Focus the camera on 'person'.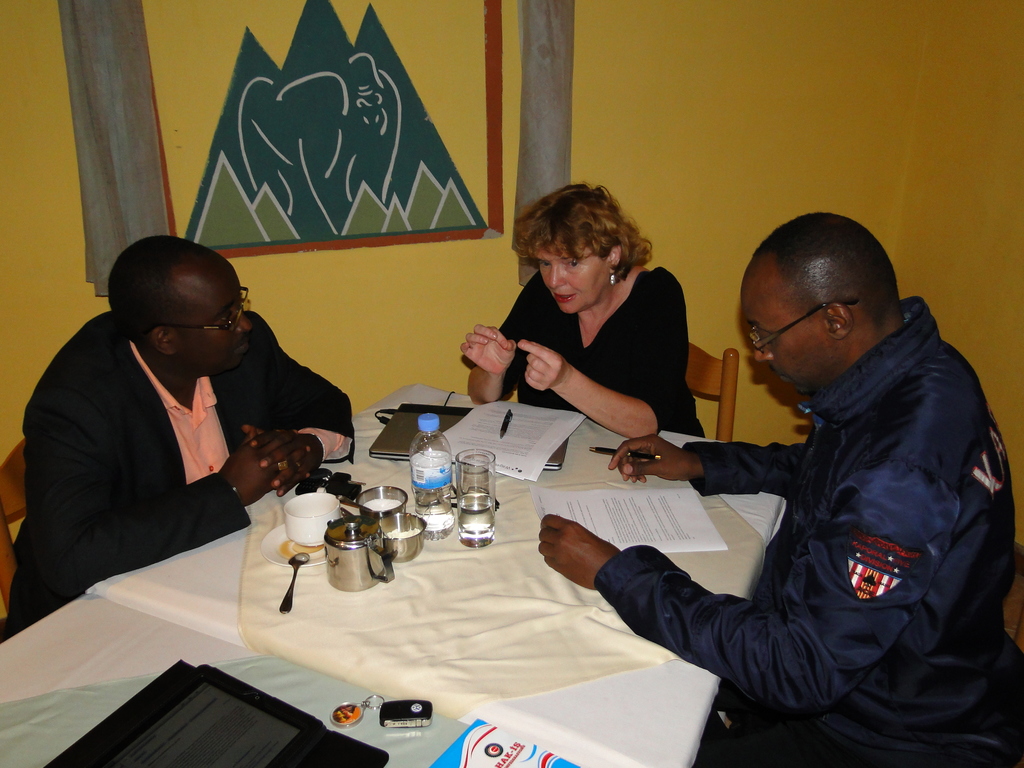
Focus region: crop(538, 211, 1023, 767).
